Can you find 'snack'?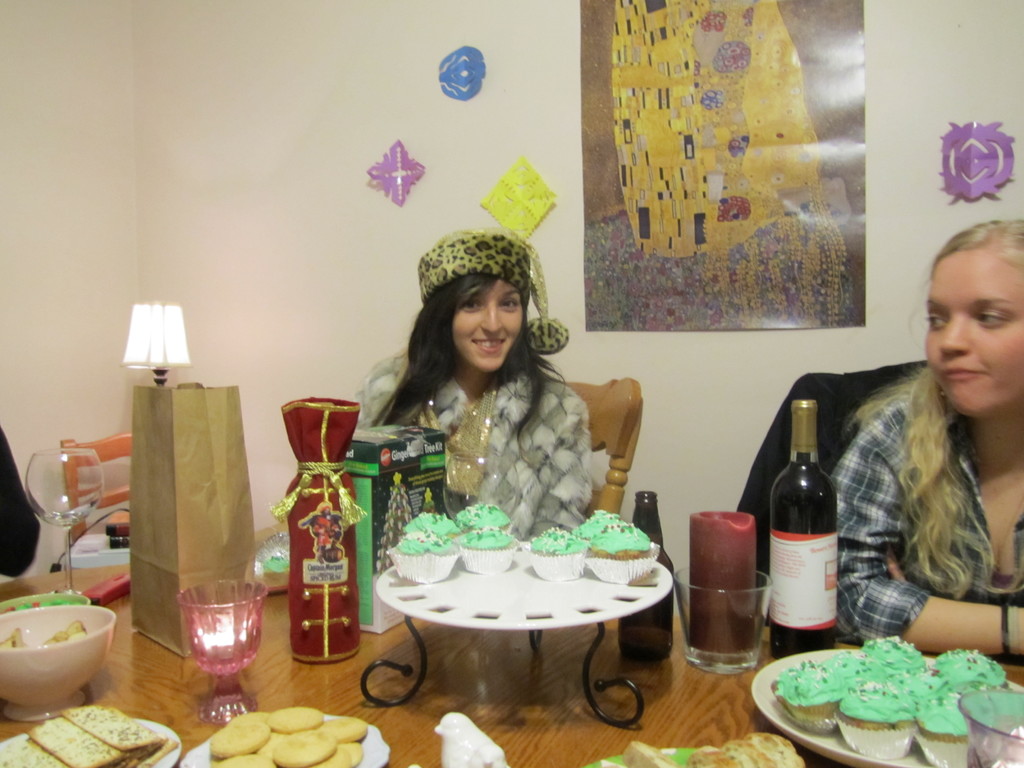
Yes, bounding box: (587, 512, 646, 574).
